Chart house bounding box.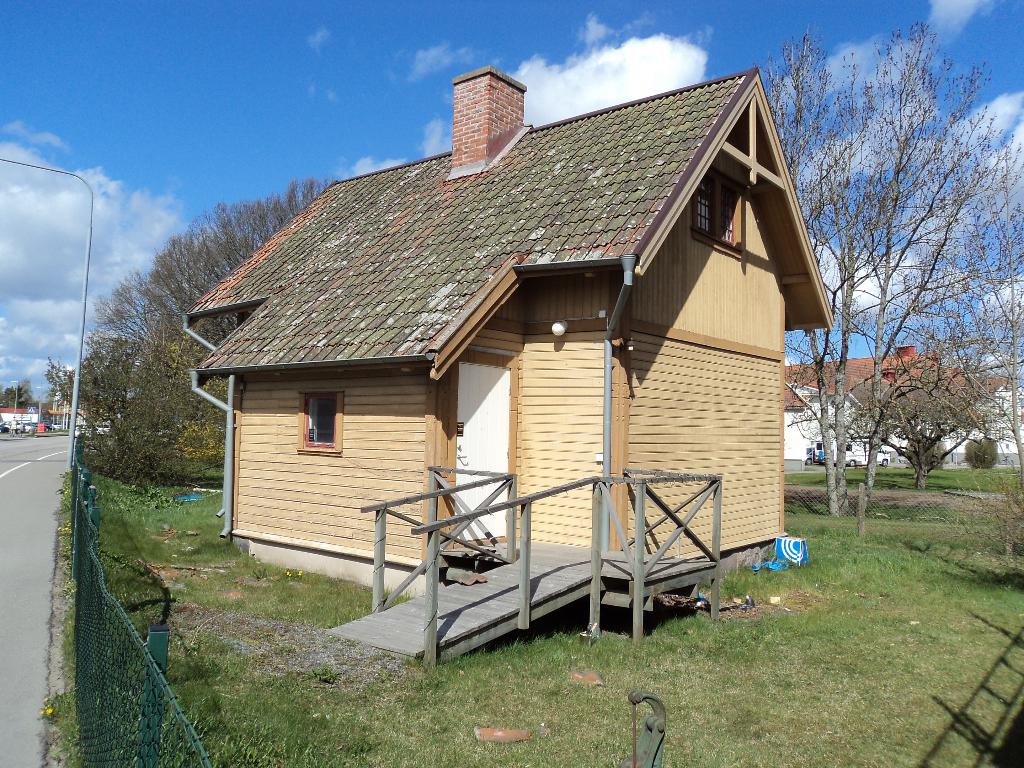
Charted: 173,65,838,671.
